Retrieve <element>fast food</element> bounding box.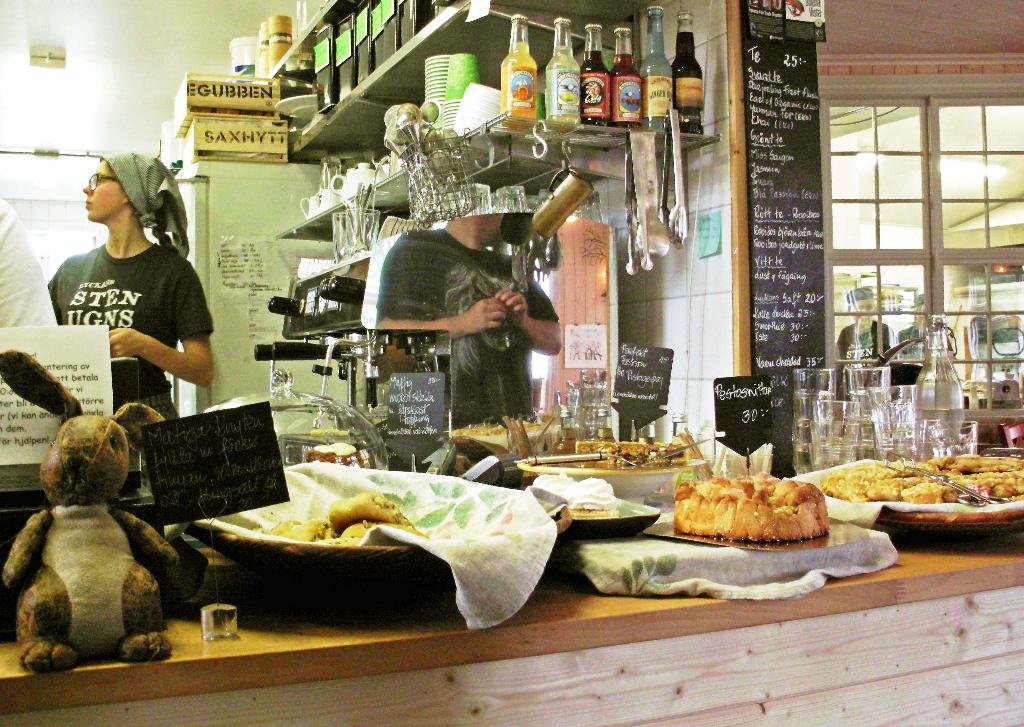
Bounding box: BBox(290, 493, 414, 538).
